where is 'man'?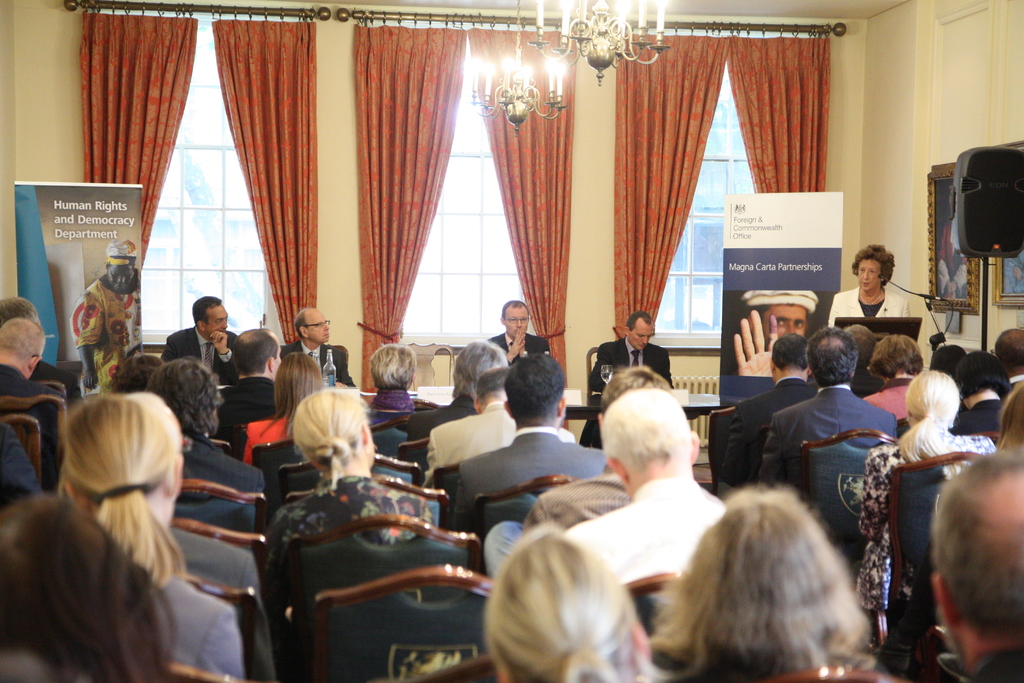
region(488, 299, 550, 368).
